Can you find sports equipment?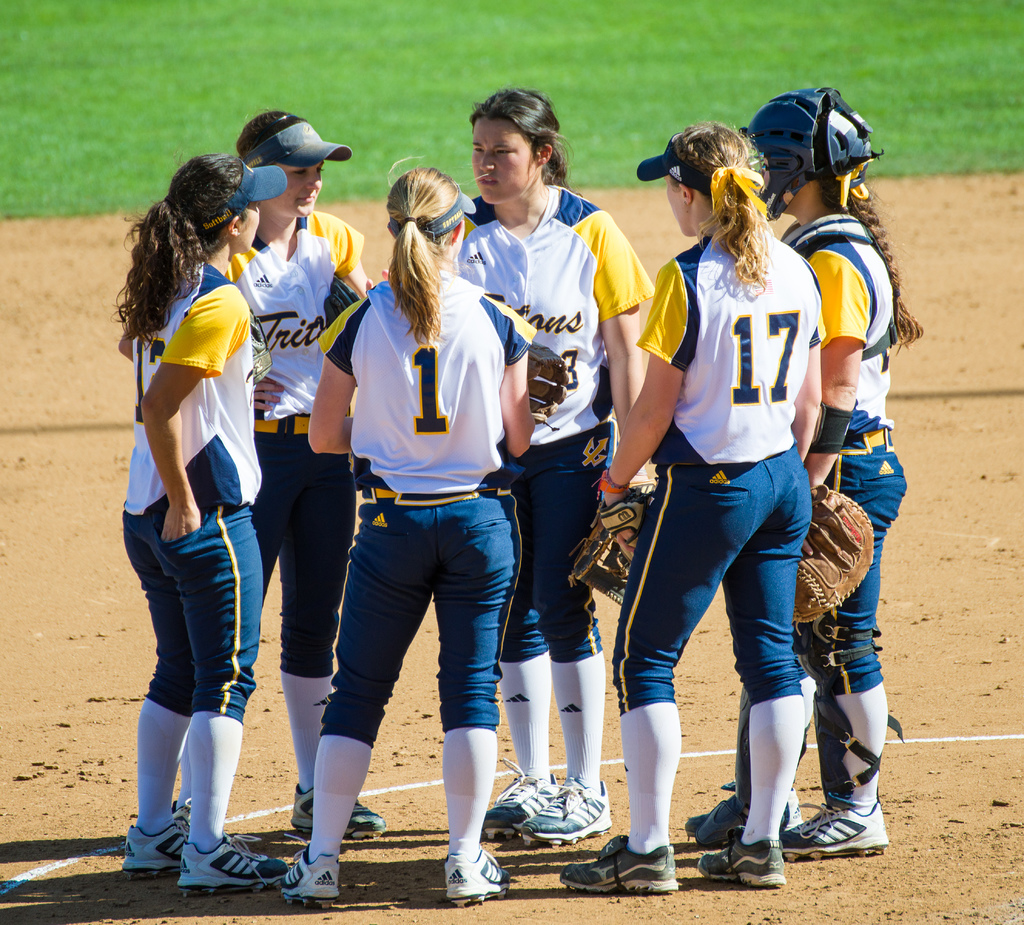
Yes, bounding box: pyautogui.locateOnScreen(750, 90, 870, 217).
